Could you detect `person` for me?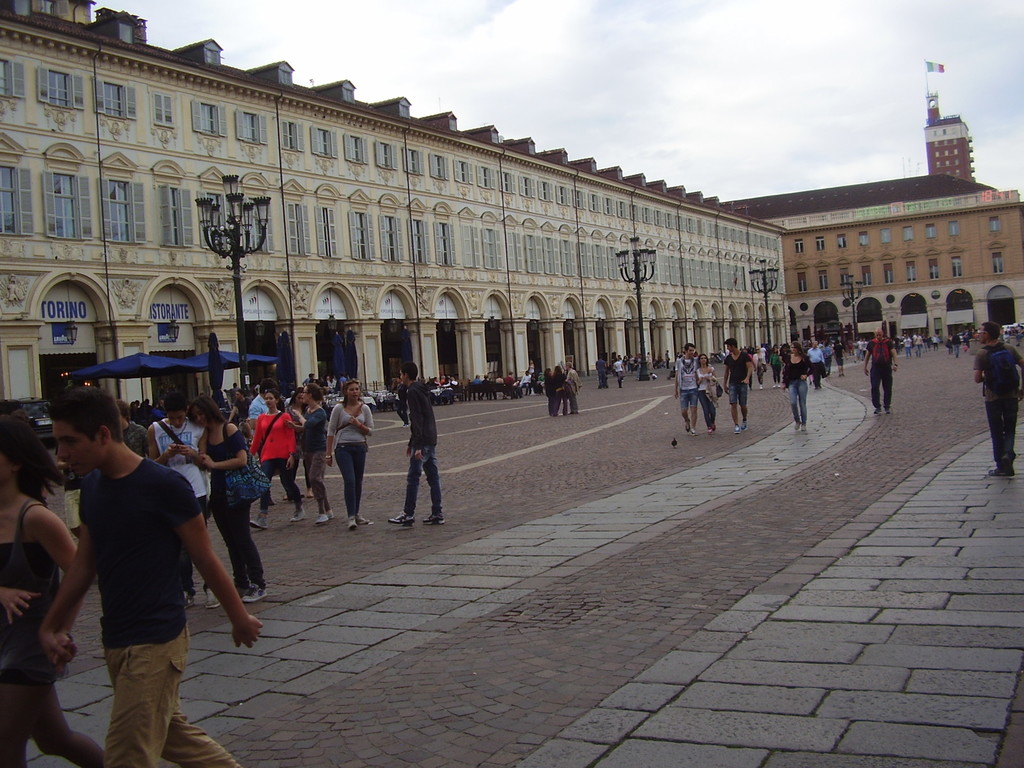
Detection result: 696 355 720 431.
